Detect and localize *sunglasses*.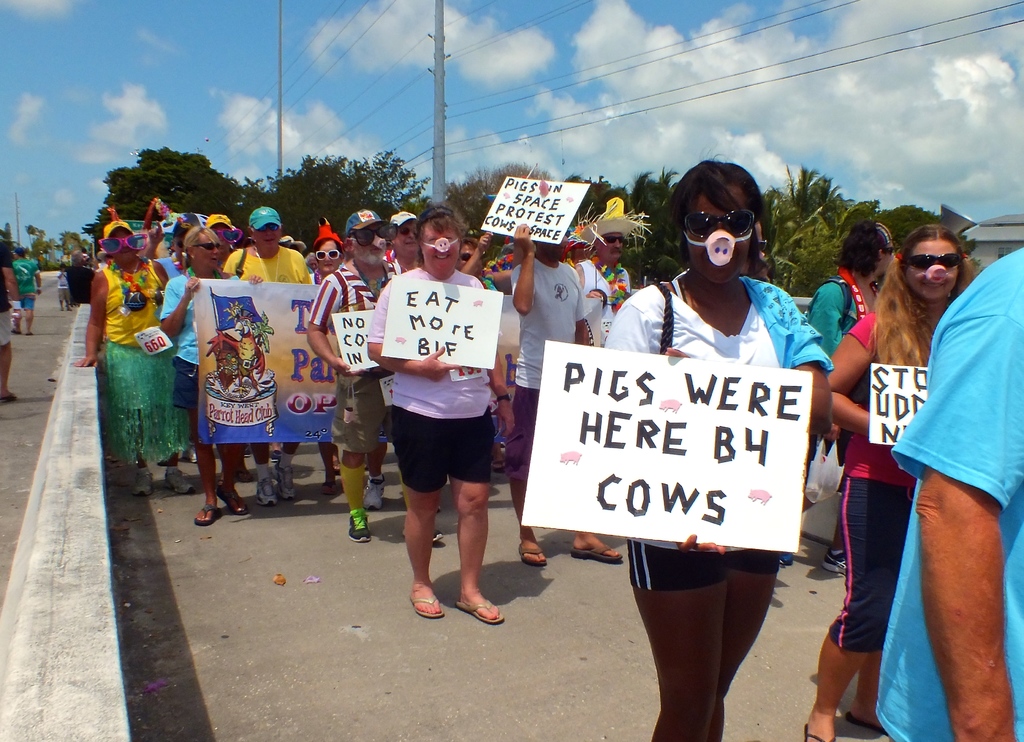
Localized at 210 229 241 245.
